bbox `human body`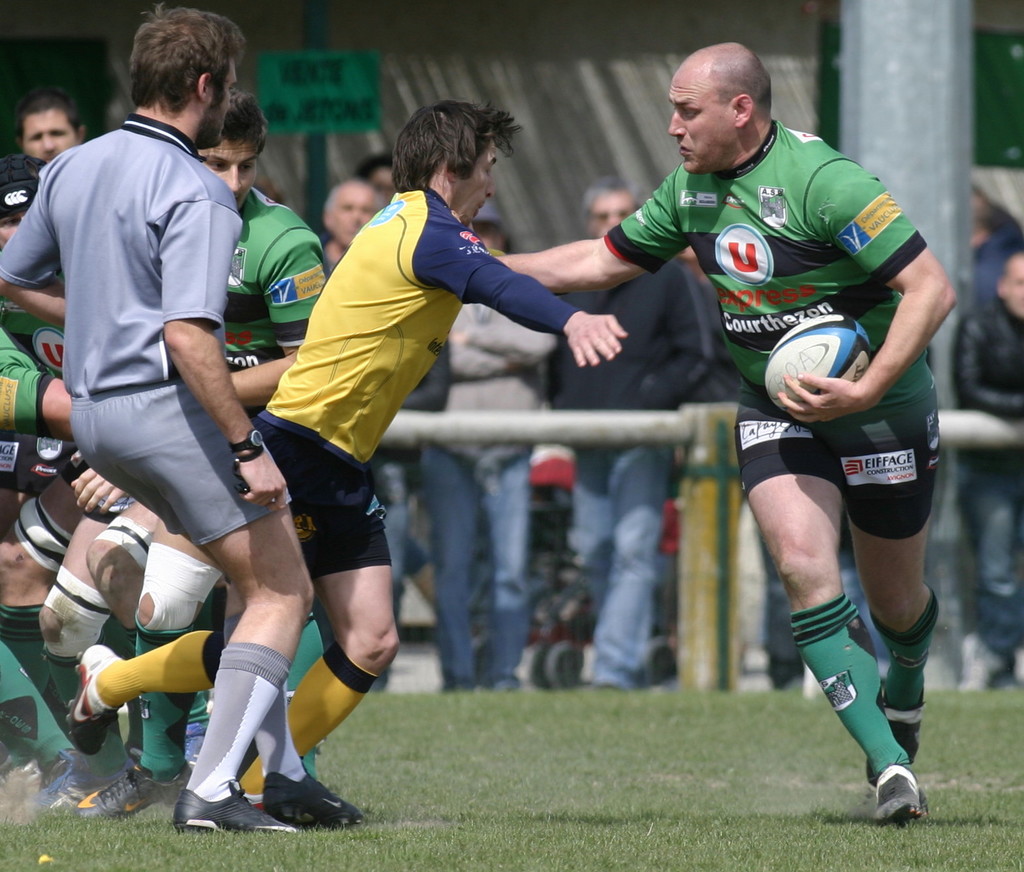
(0,328,87,816)
